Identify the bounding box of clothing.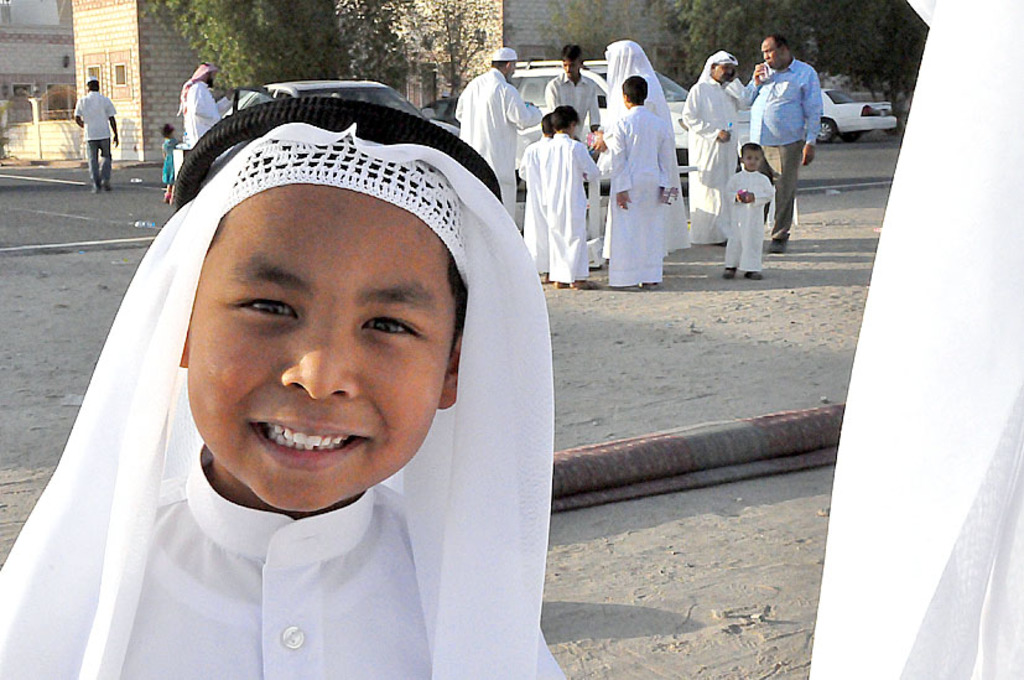
<bbox>0, 436, 570, 679</bbox>.
